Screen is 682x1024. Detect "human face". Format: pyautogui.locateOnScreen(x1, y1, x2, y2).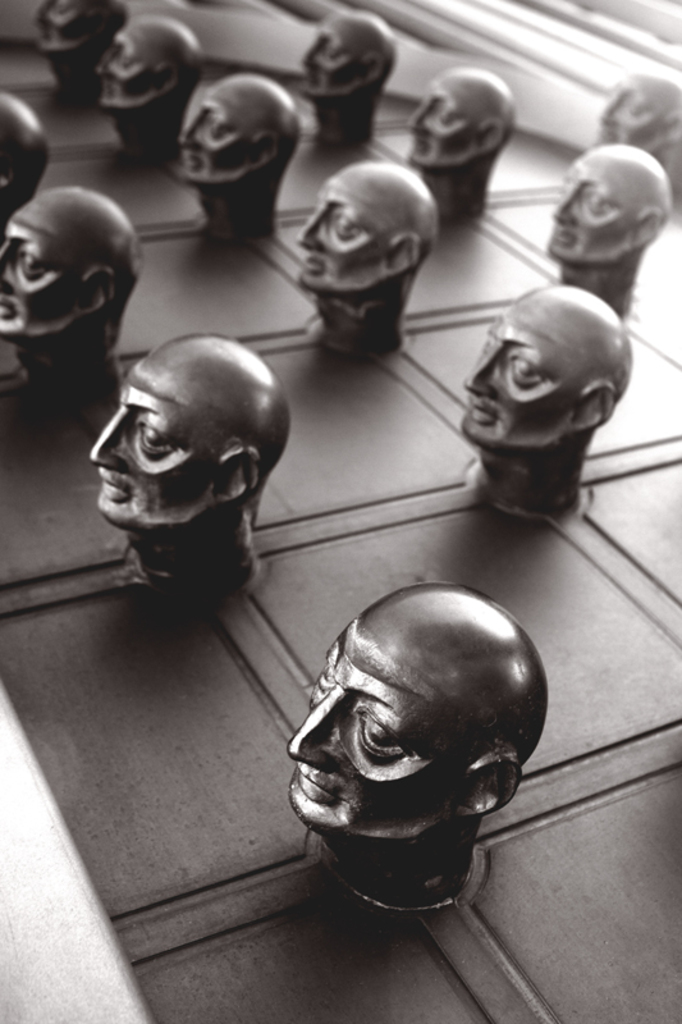
pyautogui.locateOnScreen(545, 143, 637, 262).
